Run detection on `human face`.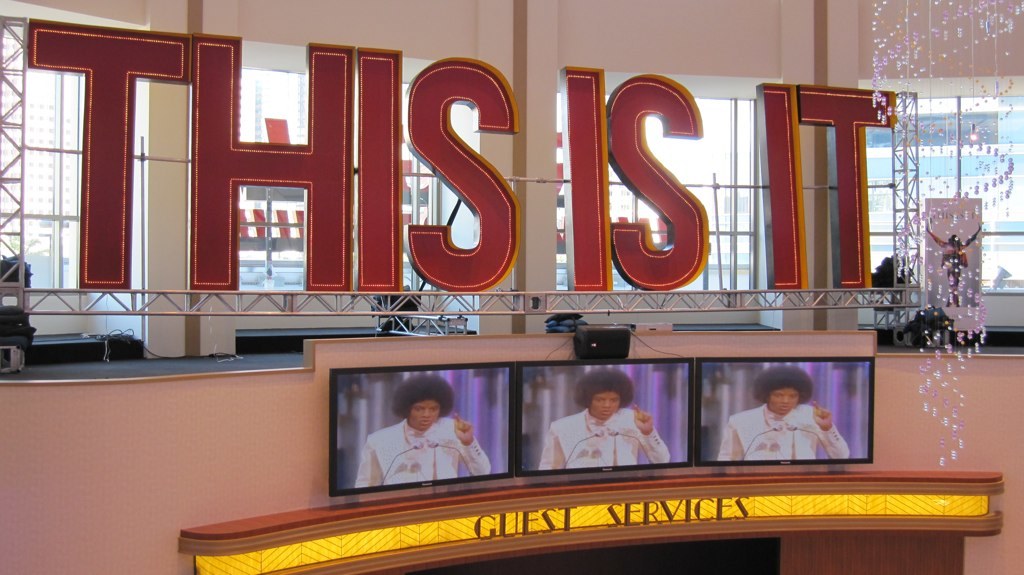
Result: l=590, t=387, r=626, b=423.
